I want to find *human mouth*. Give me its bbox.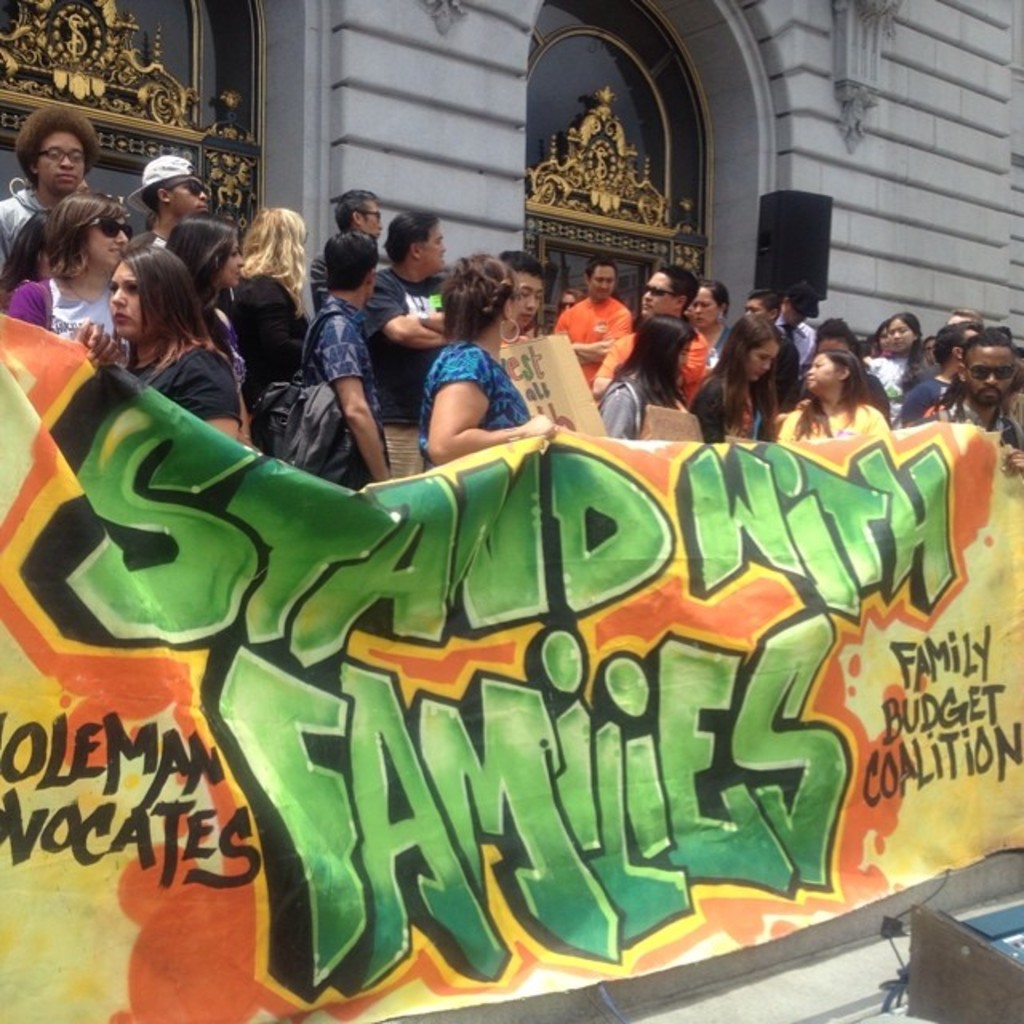
bbox=[197, 205, 210, 214].
